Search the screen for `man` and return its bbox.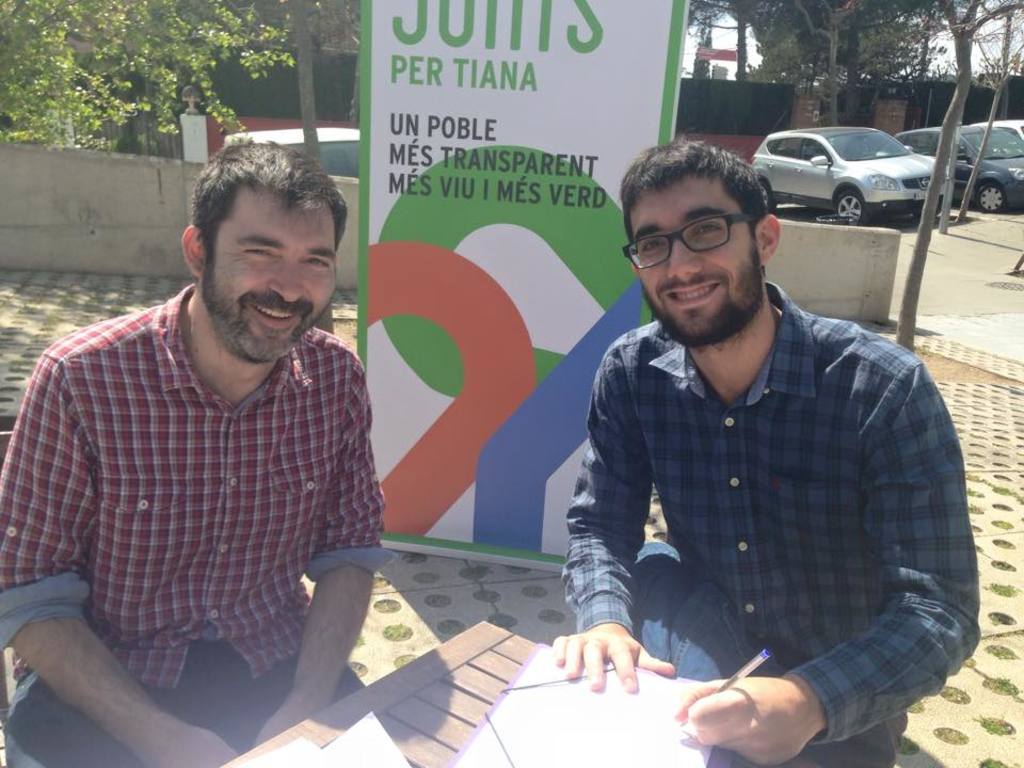
Found: (0, 140, 391, 767).
